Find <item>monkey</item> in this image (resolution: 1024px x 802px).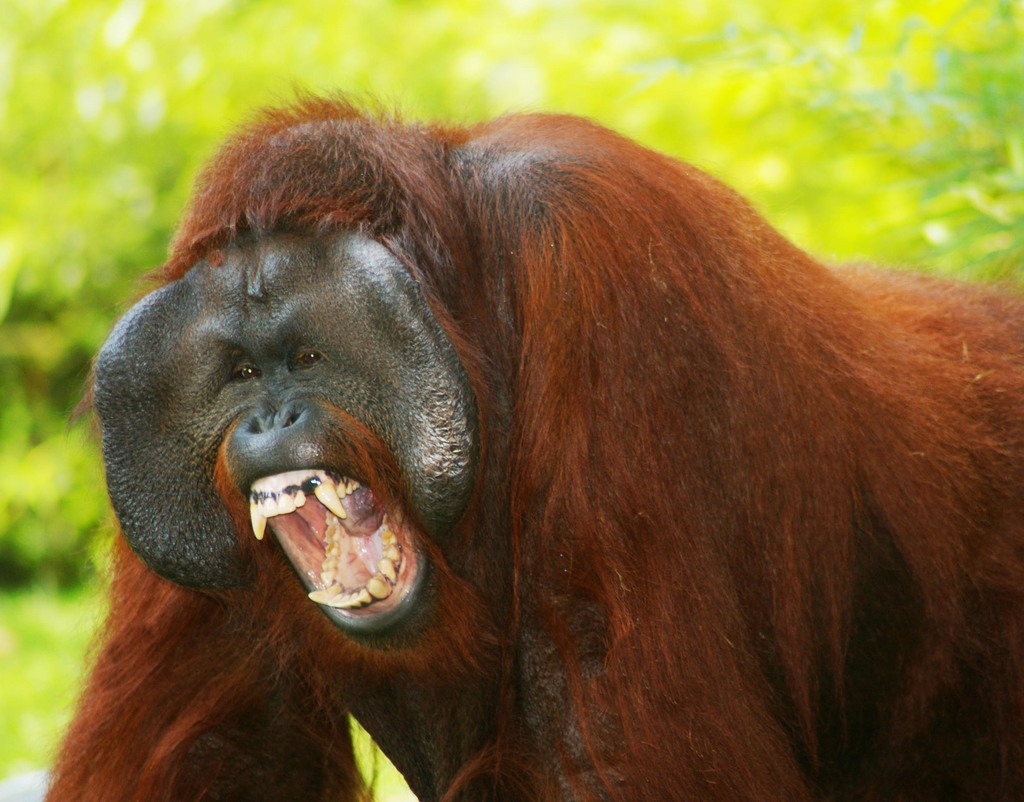
(28,88,1021,799).
